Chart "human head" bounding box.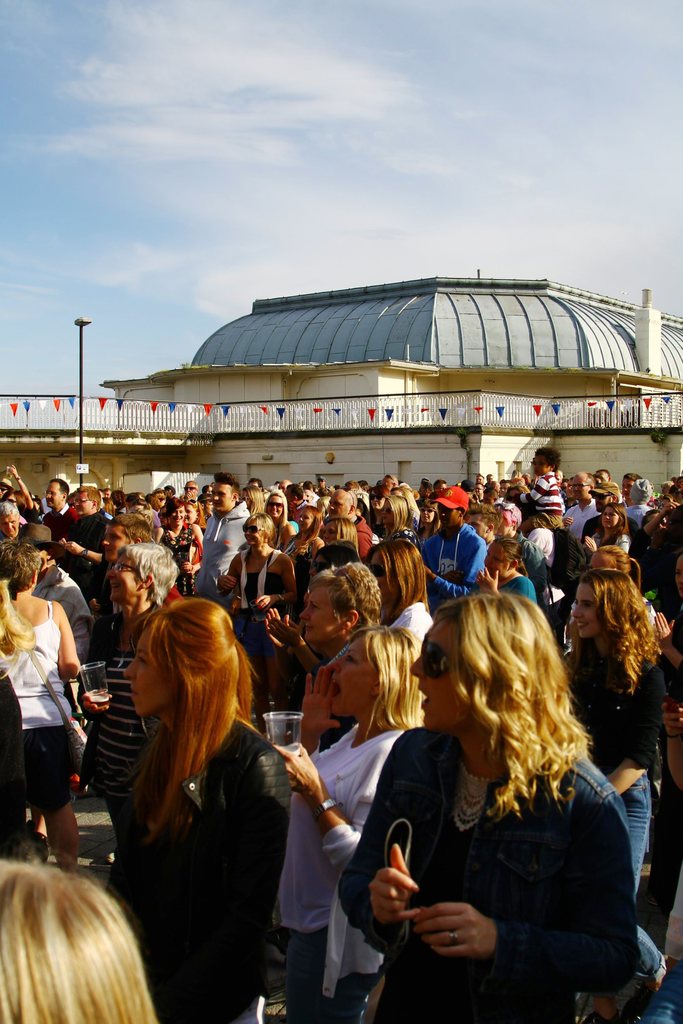
Charted: 320, 513, 353, 543.
